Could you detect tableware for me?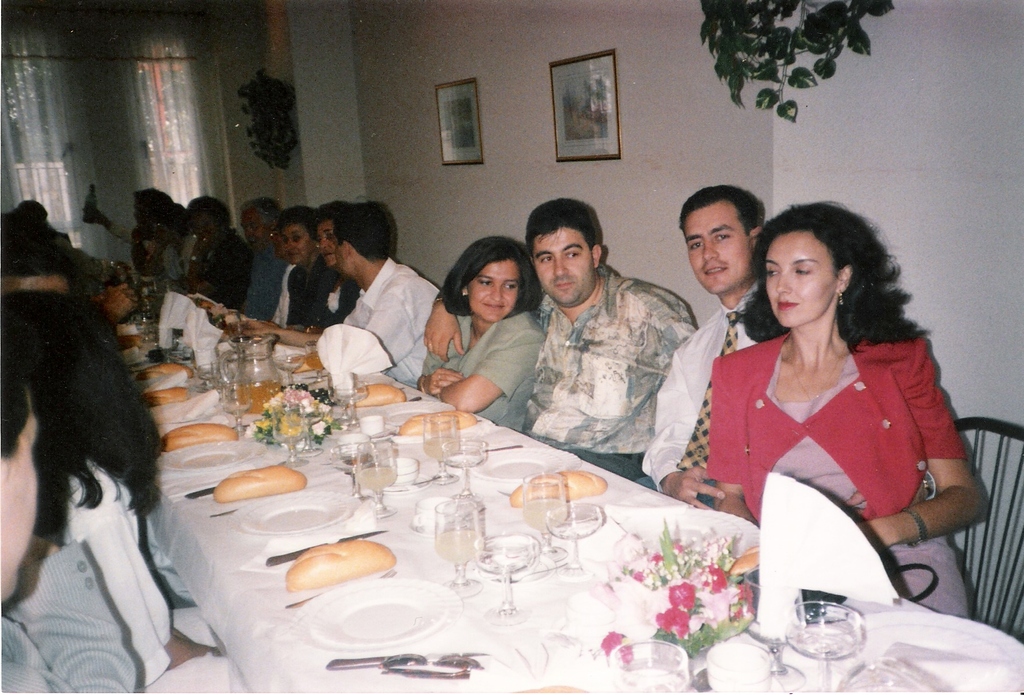
Detection result: <region>271, 348, 303, 390</region>.
